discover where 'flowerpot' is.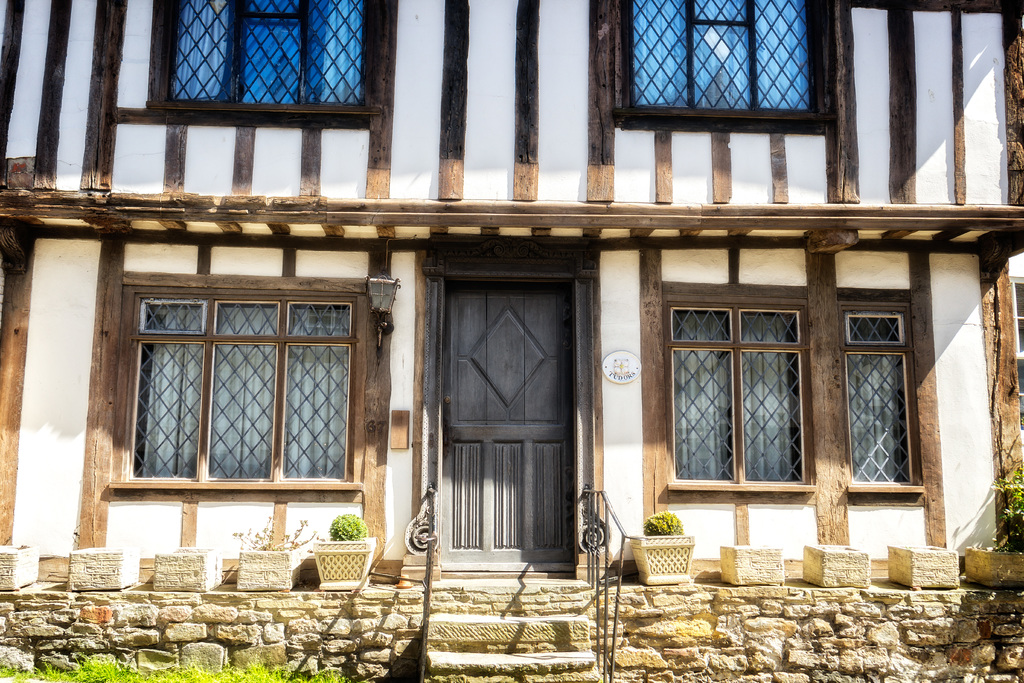
Discovered at 68, 546, 140, 592.
